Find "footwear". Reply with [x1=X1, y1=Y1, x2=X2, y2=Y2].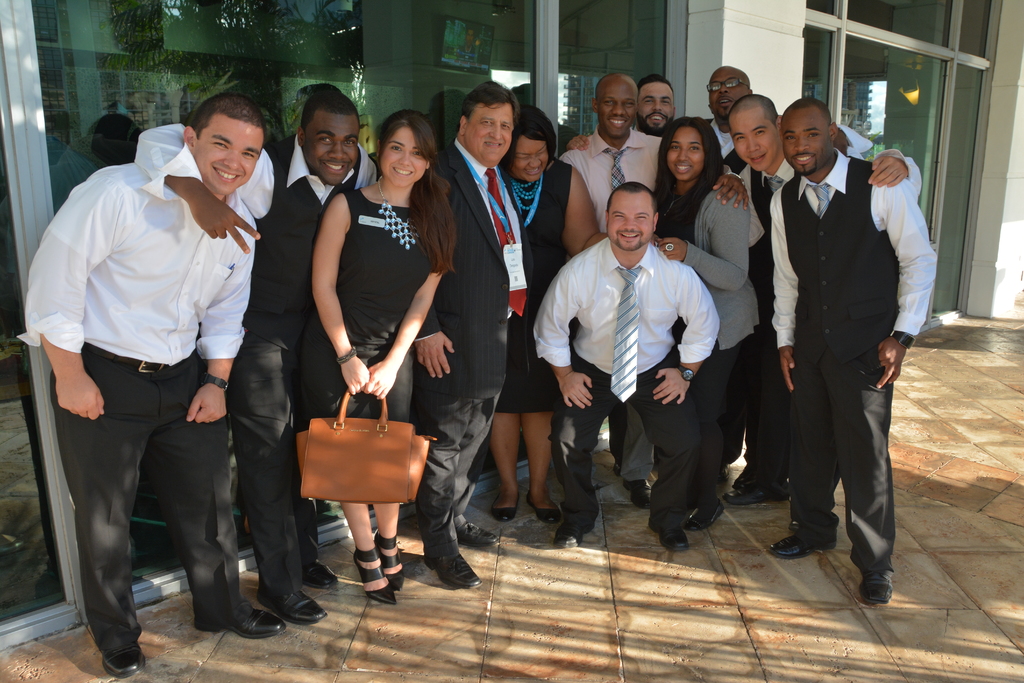
[x1=856, y1=575, x2=895, y2=608].
